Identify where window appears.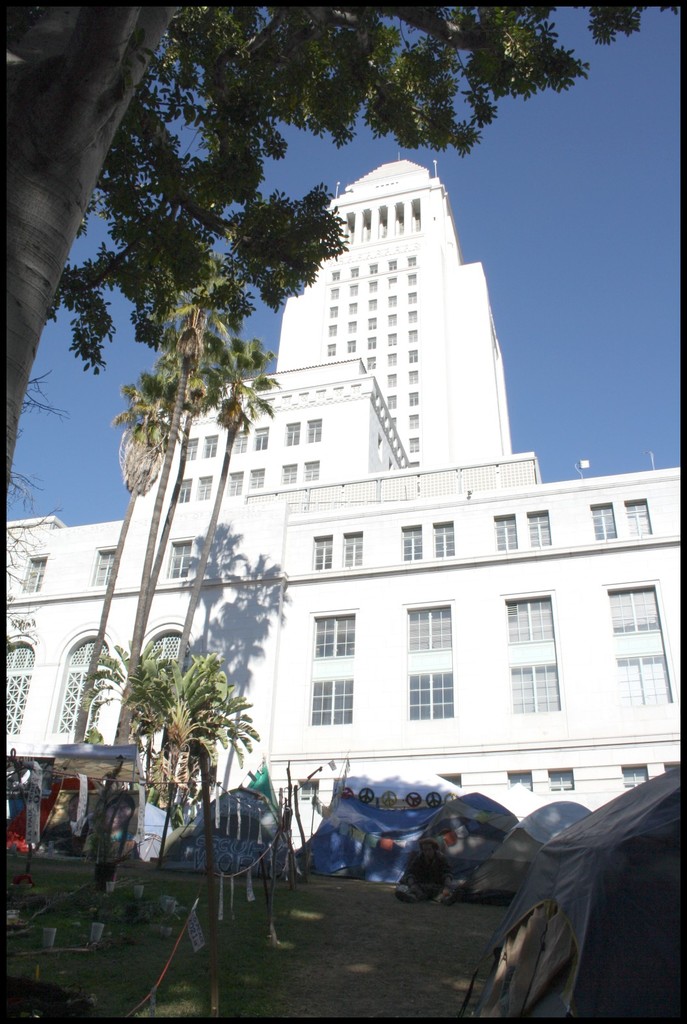
Appears at {"x1": 411, "y1": 200, "x2": 420, "y2": 230}.
